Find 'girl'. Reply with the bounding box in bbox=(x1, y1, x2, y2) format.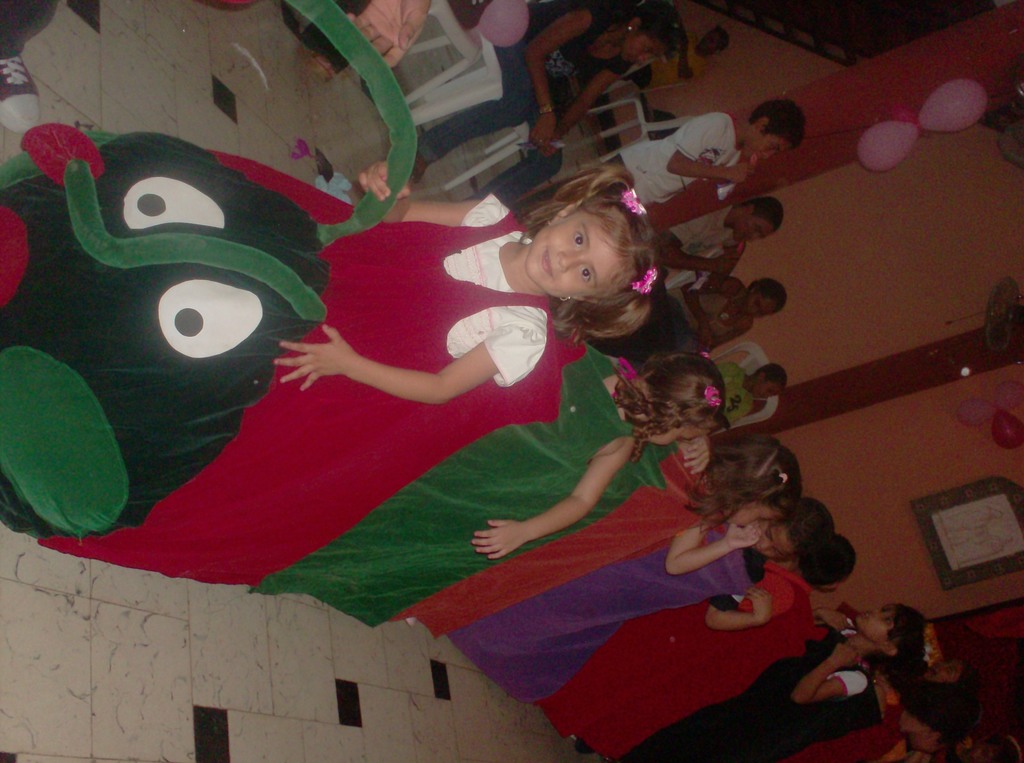
bbox=(884, 654, 986, 743).
